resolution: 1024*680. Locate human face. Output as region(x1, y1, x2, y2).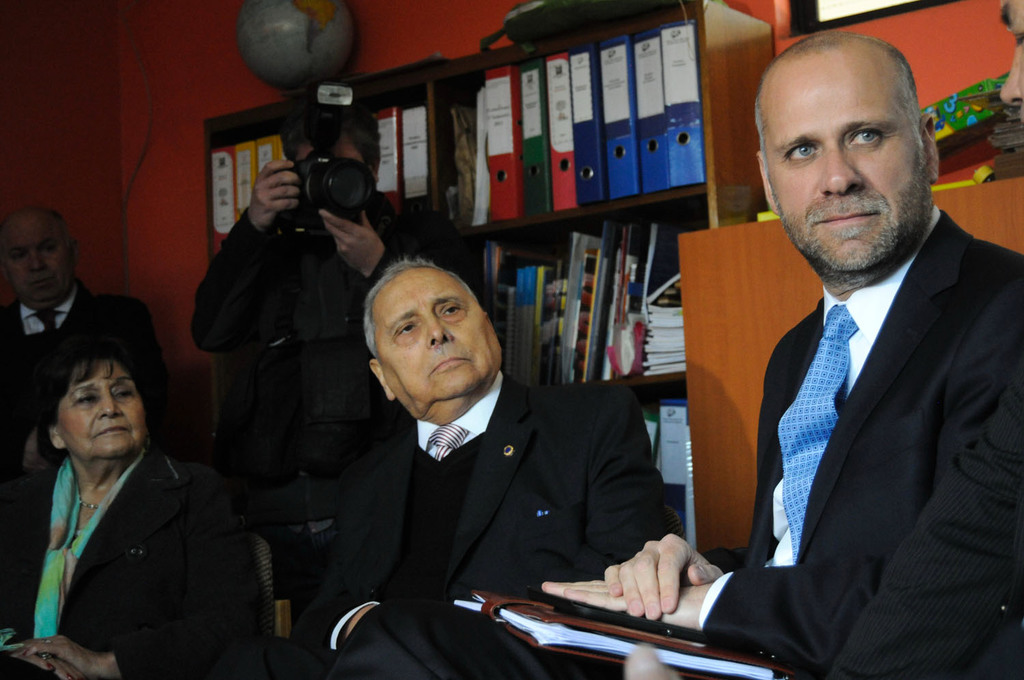
region(377, 266, 499, 423).
